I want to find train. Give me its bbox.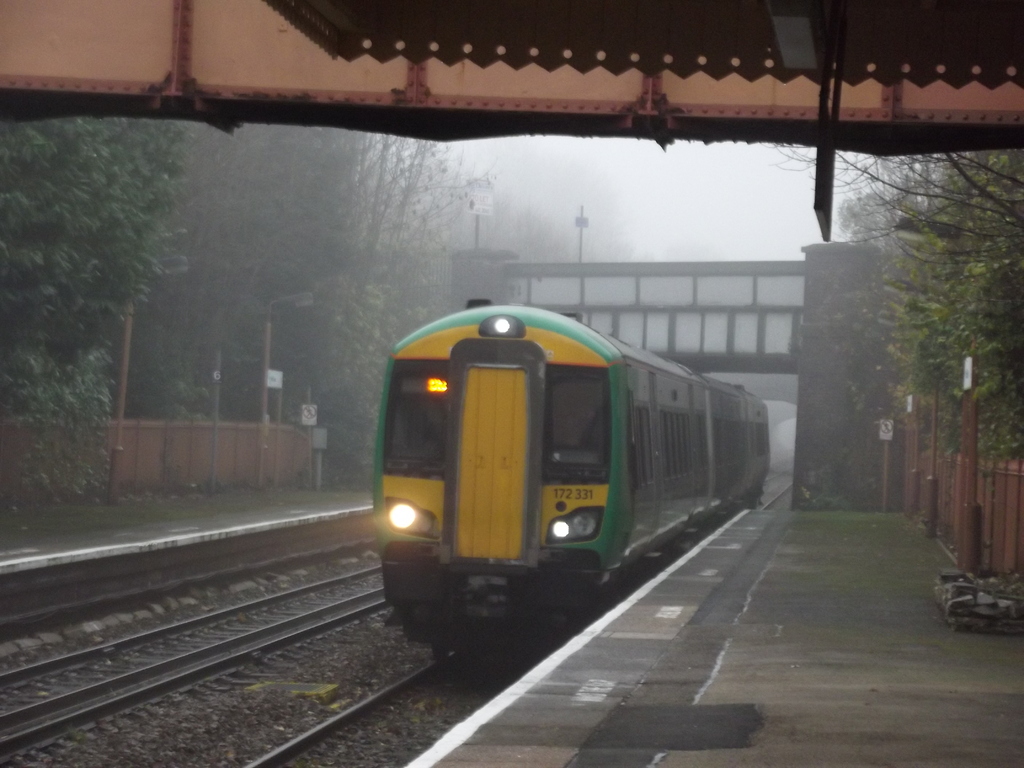
<bbox>355, 301, 766, 667</bbox>.
